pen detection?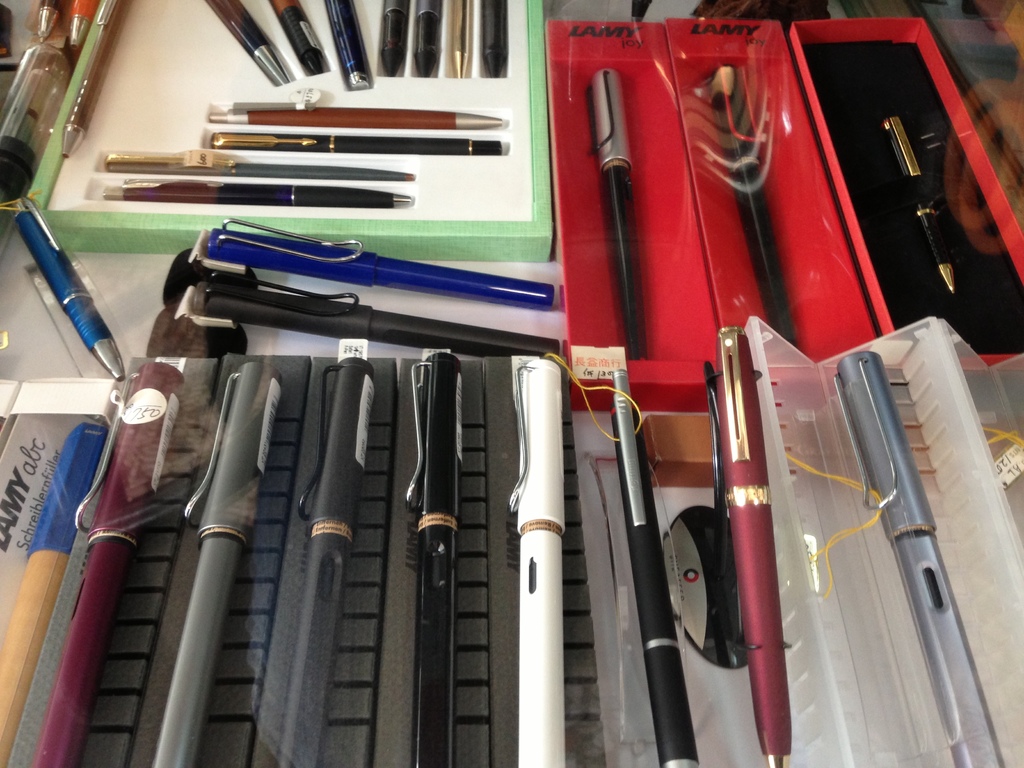
box(480, 0, 511, 82)
